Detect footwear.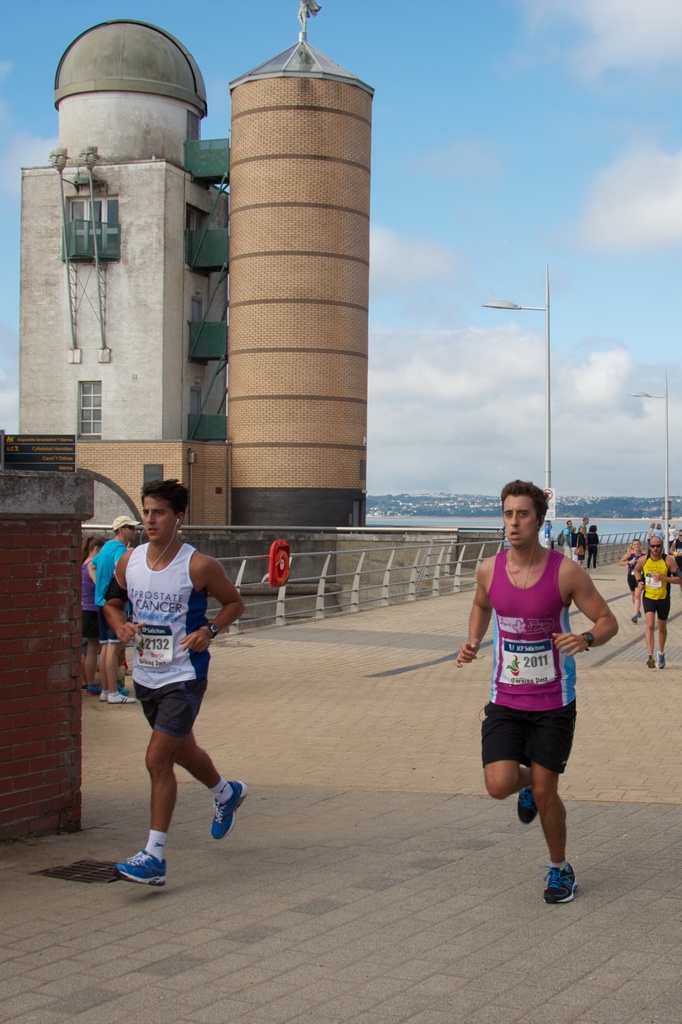
Detected at x1=102 y1=833 x2=175 y2=894.
